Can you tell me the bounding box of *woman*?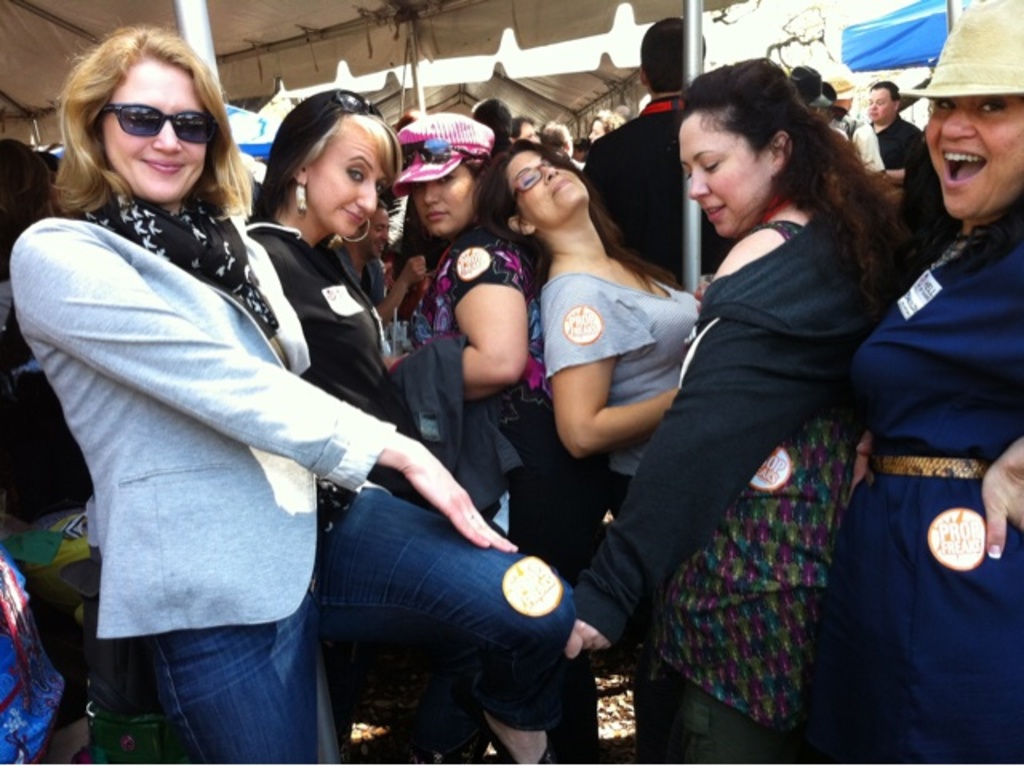
10:22:579:764.
